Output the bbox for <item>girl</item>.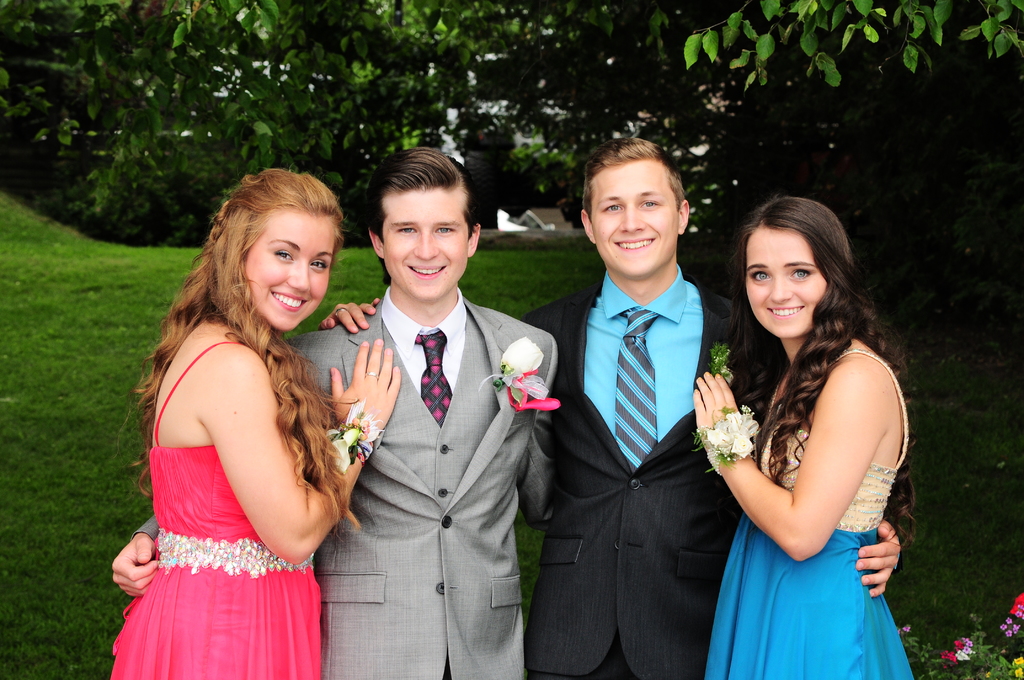
locate(109, 165, 401, 679).
